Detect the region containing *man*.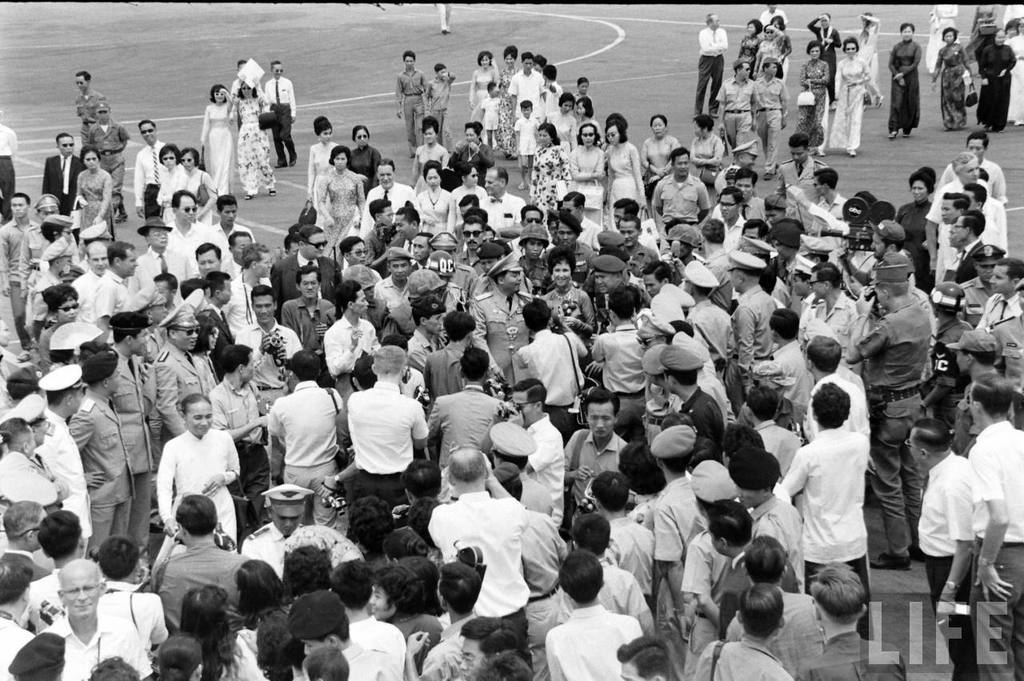
pyautogui.locateOnScreen(696, 574, 803, 680).
